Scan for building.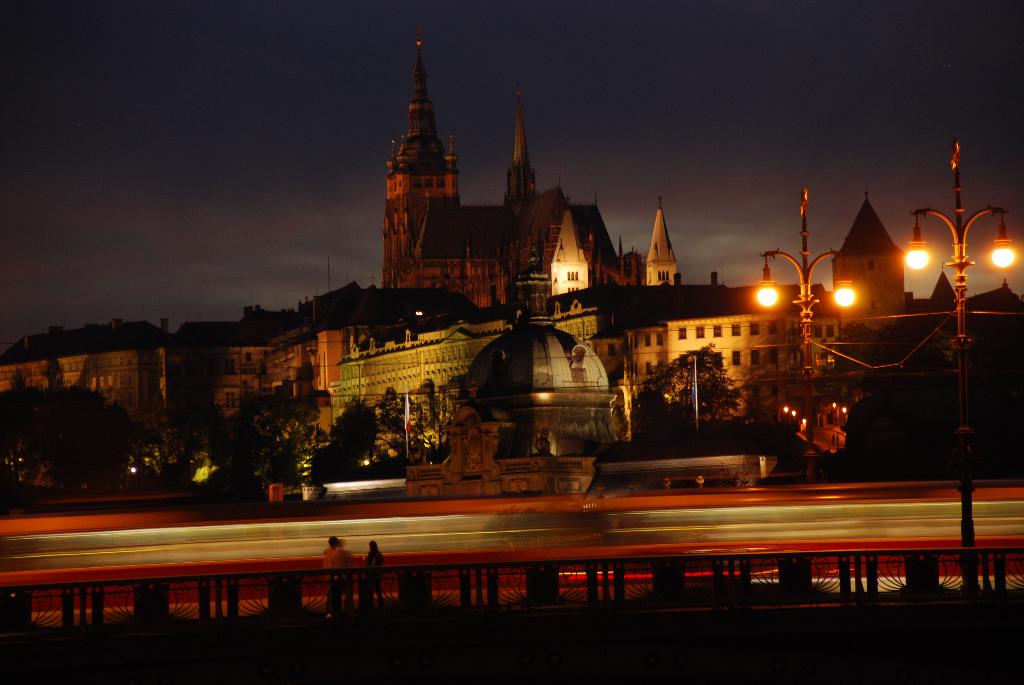
Scan result: Rect(328, 322, 778, 491).
